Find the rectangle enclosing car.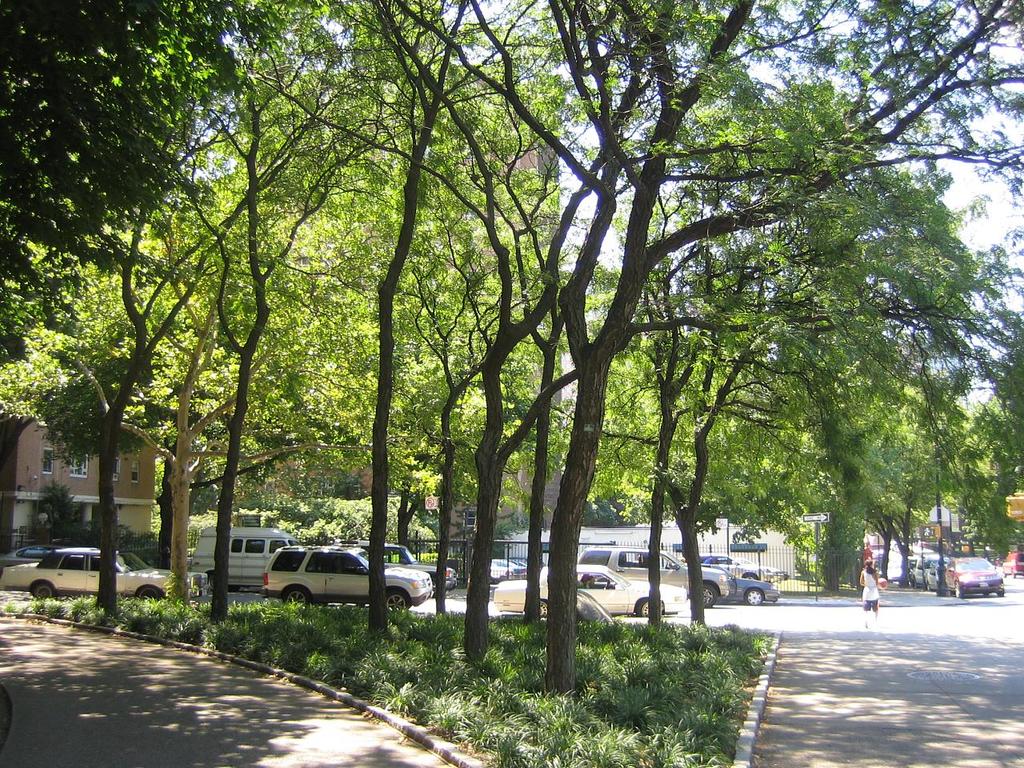
909,547,937,584.
